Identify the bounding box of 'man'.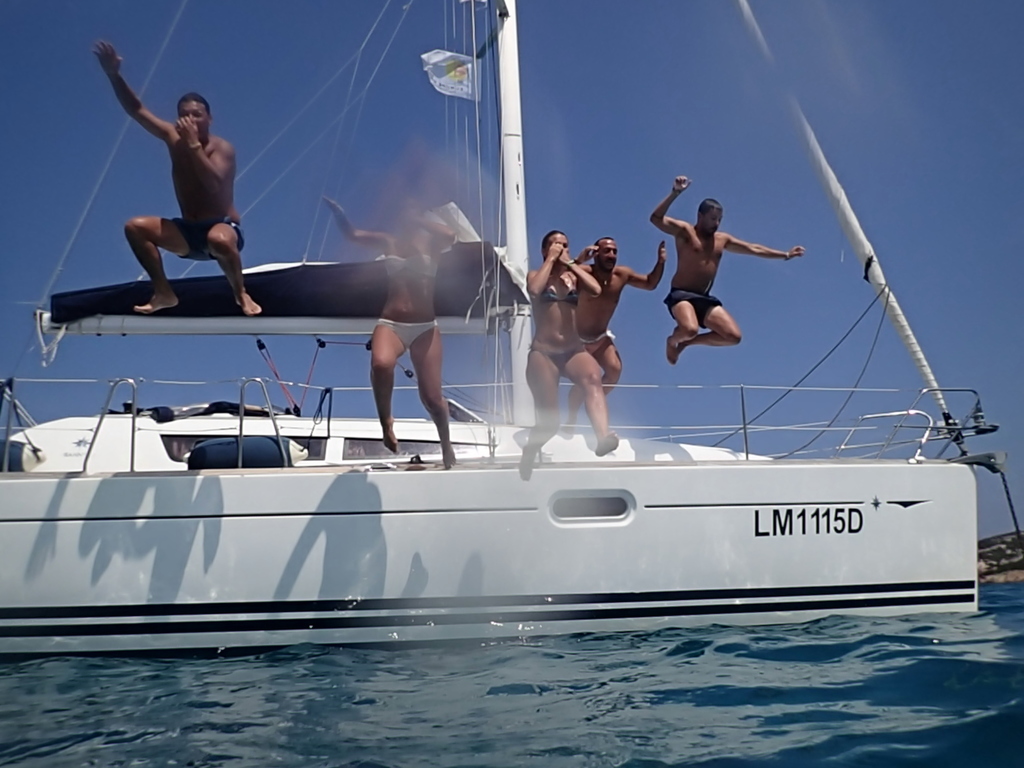
rect(646, 175, 806, 362).
